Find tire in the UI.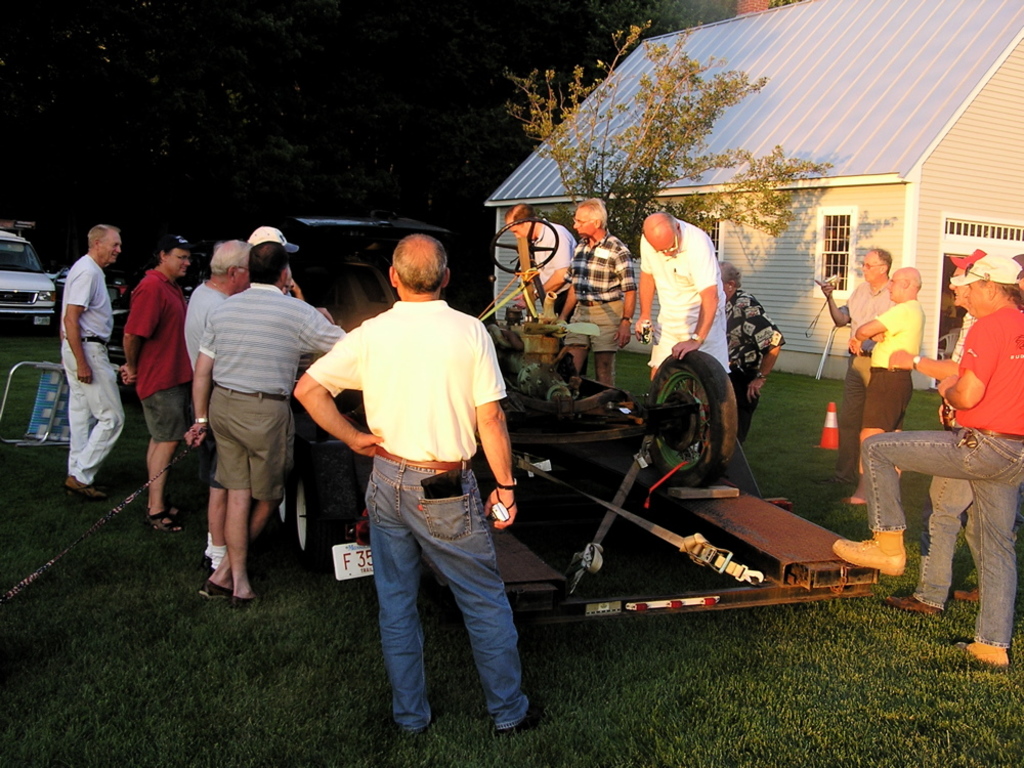
UI element at [x1=284, y1=455, x2=352, y2=559].
